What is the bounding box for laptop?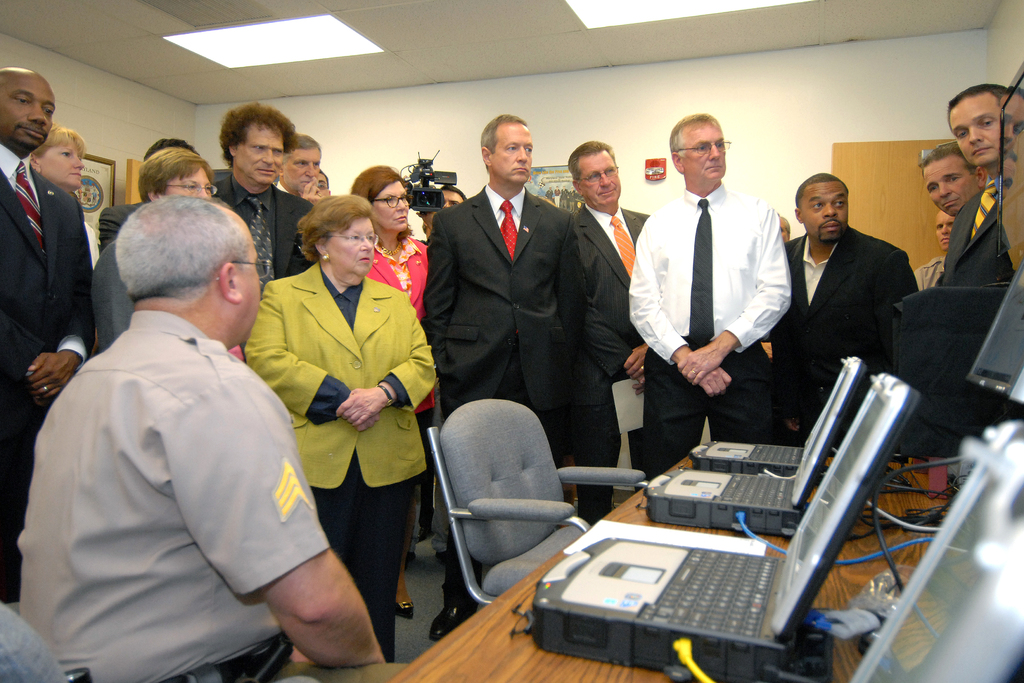
852/421/1023/682.
